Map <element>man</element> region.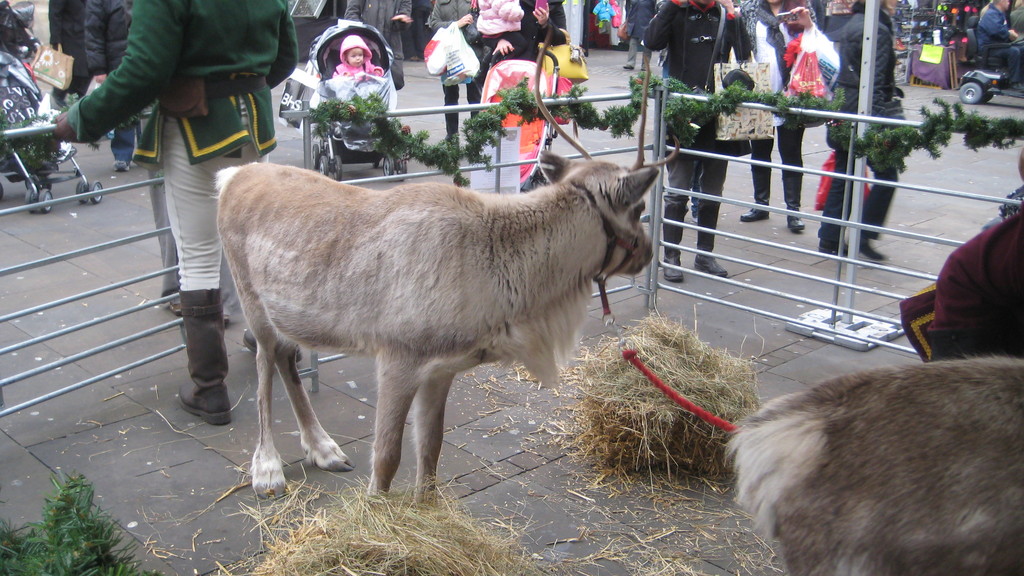
Mapped to rect(52, 0, 308, 445).
